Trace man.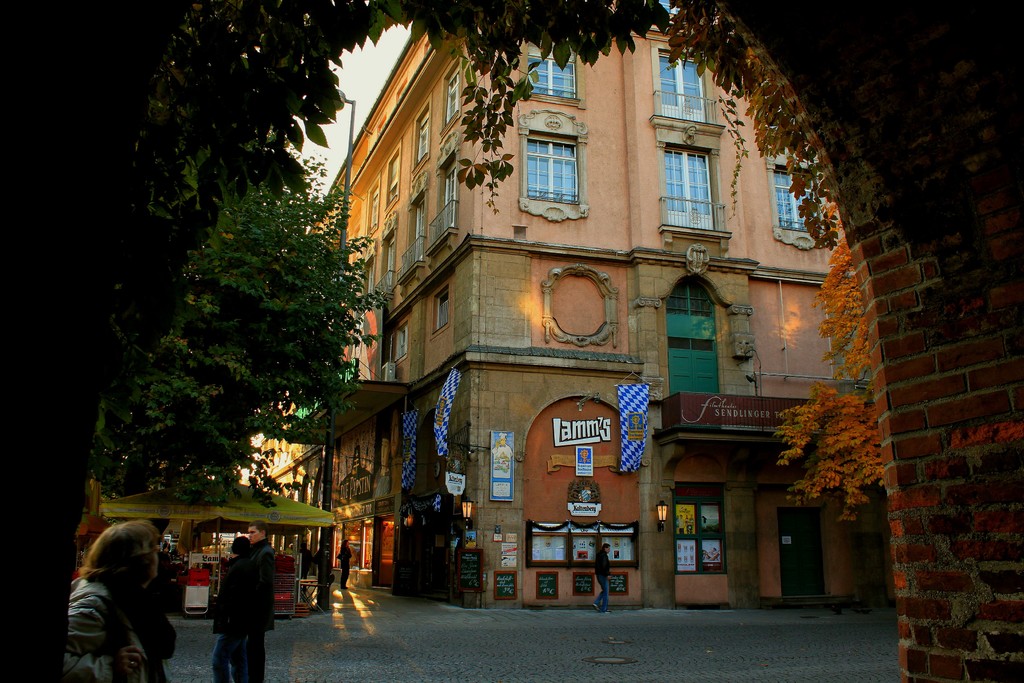
Traced to region(593, 542, 612, 615).
